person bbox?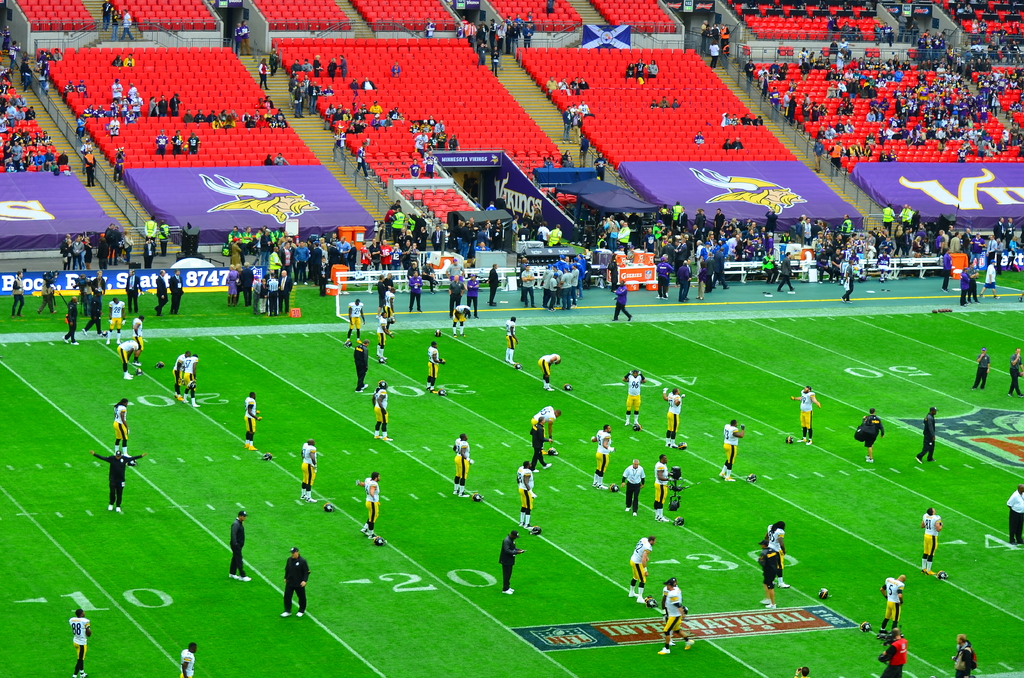
<box>20,52,37,87</box>
